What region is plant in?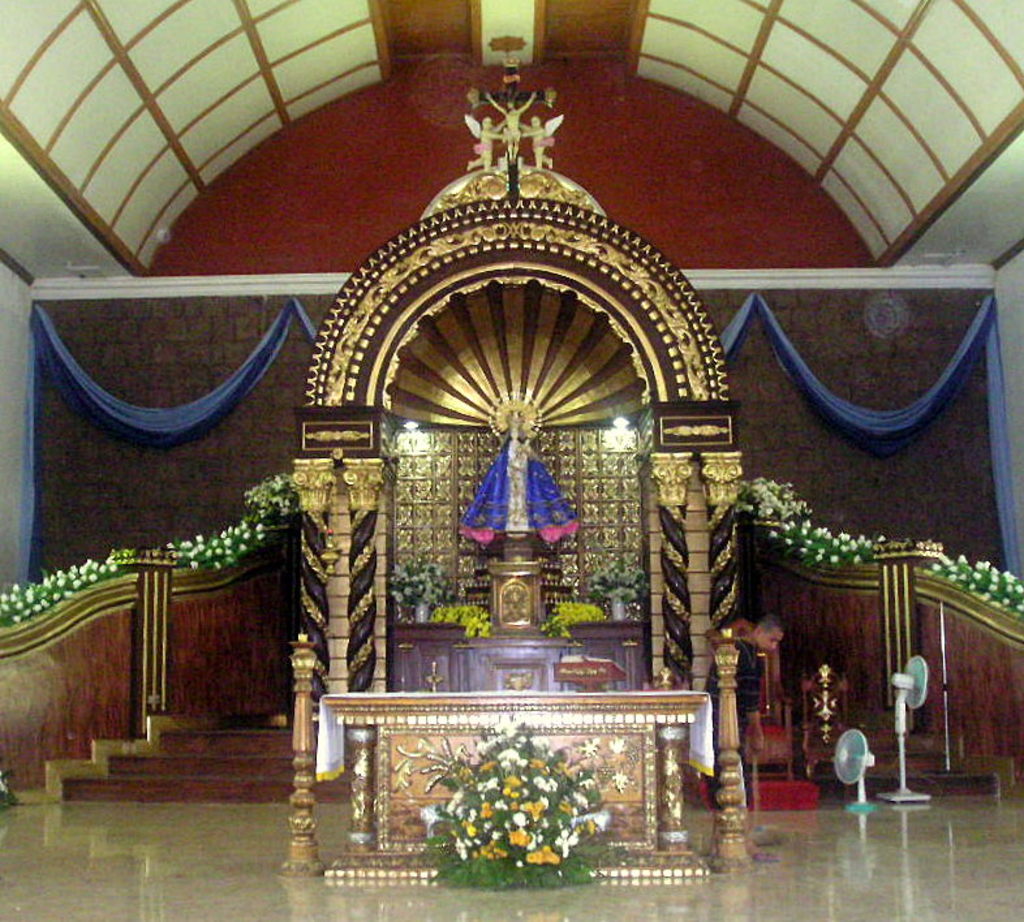
bbox(541, 596, 601, 636).
